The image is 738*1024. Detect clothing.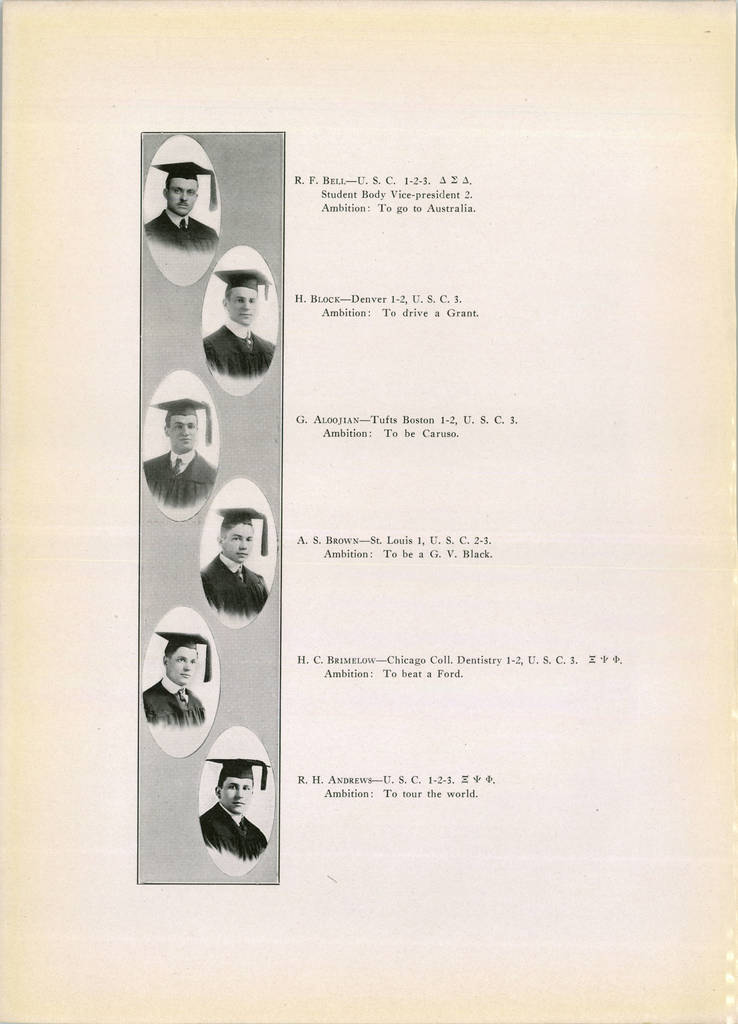
Detection: [x1=143, y1=207, x2=217, y2=254].
